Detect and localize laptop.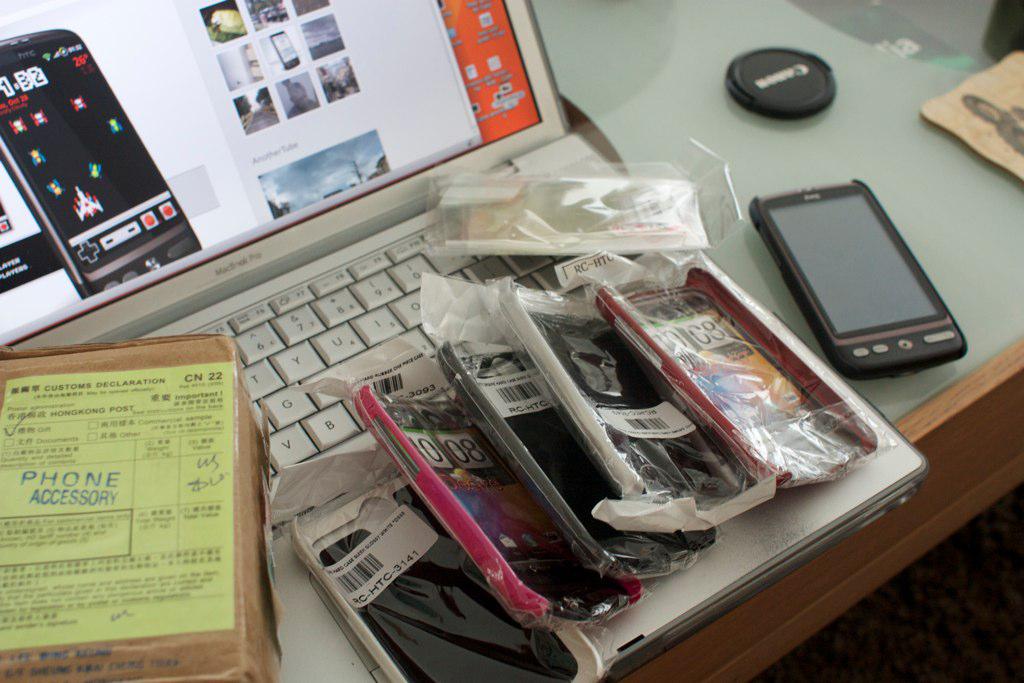
Localized at bbox=[0, 0, 926, 682].
